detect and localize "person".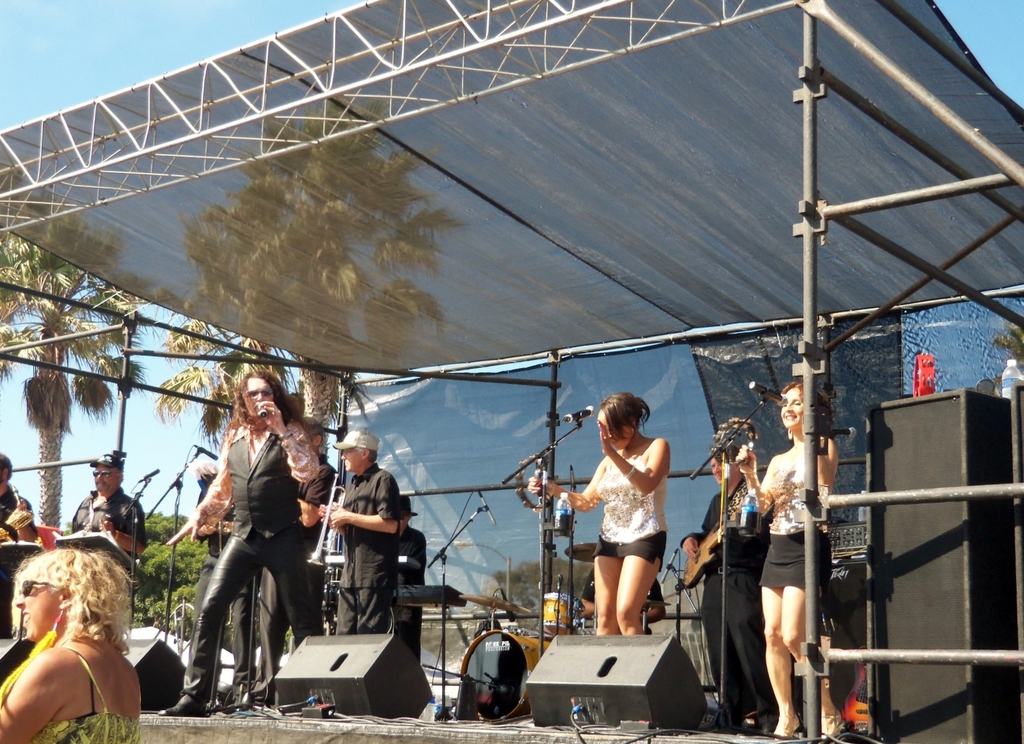
Localized at 755/376/838/738.
